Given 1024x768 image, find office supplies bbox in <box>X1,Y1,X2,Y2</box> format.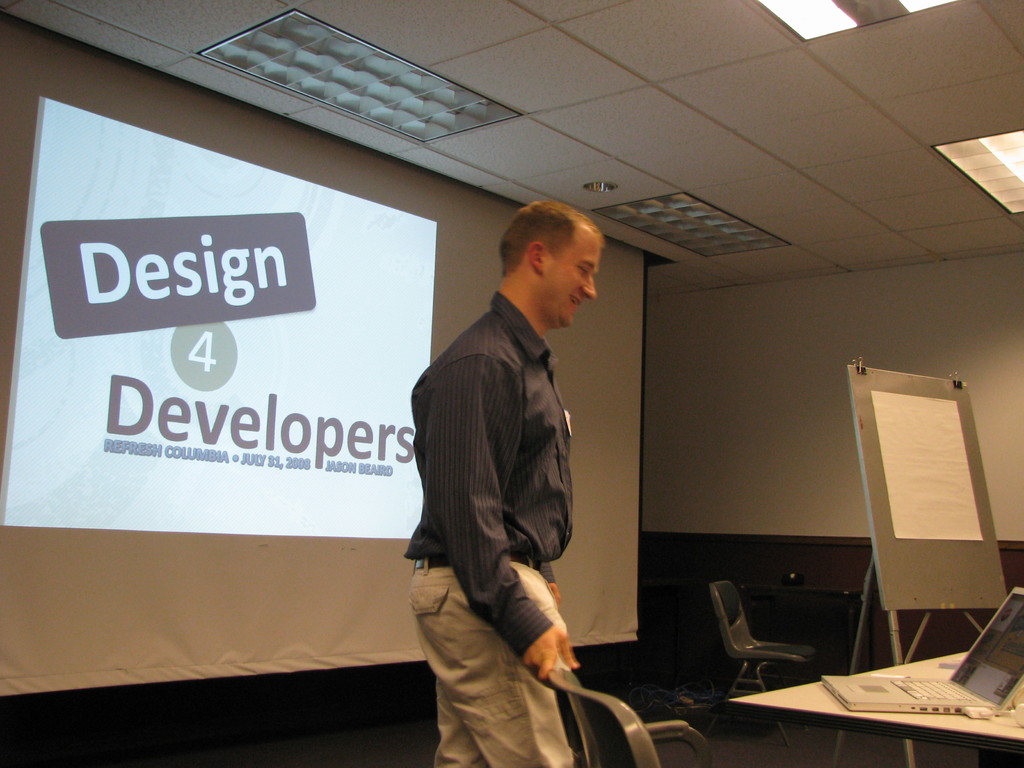
<box>542,655,700,767</box>.
